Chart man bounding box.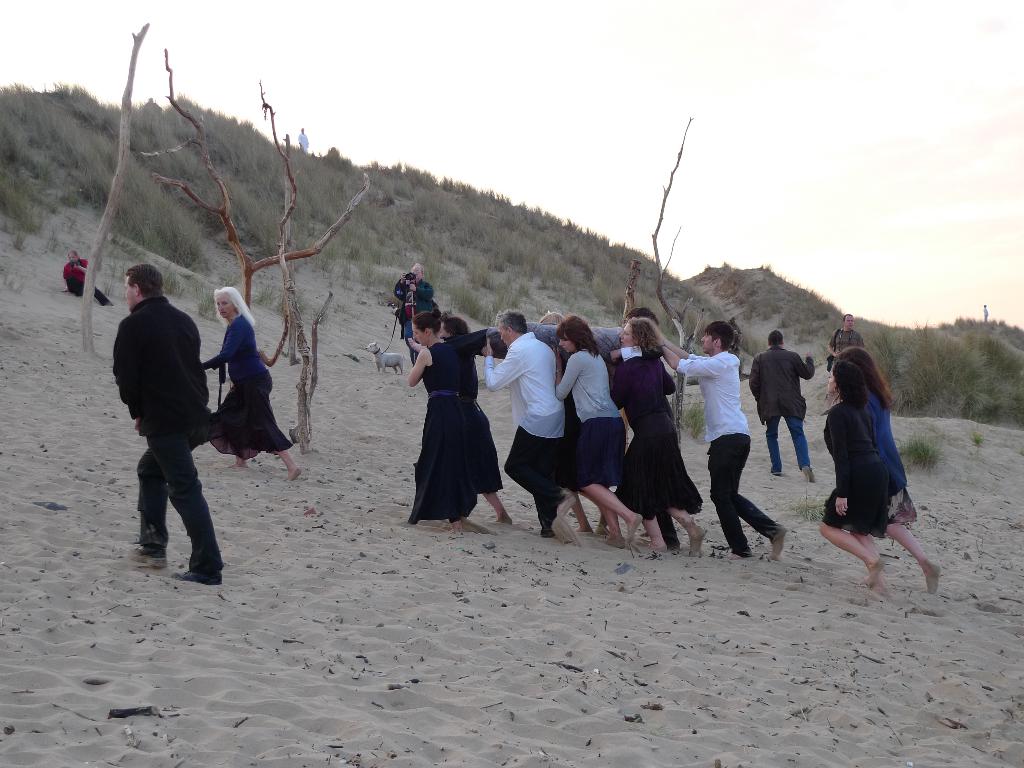
Charted: (left=408, top=307, right=660, bottom=362).
